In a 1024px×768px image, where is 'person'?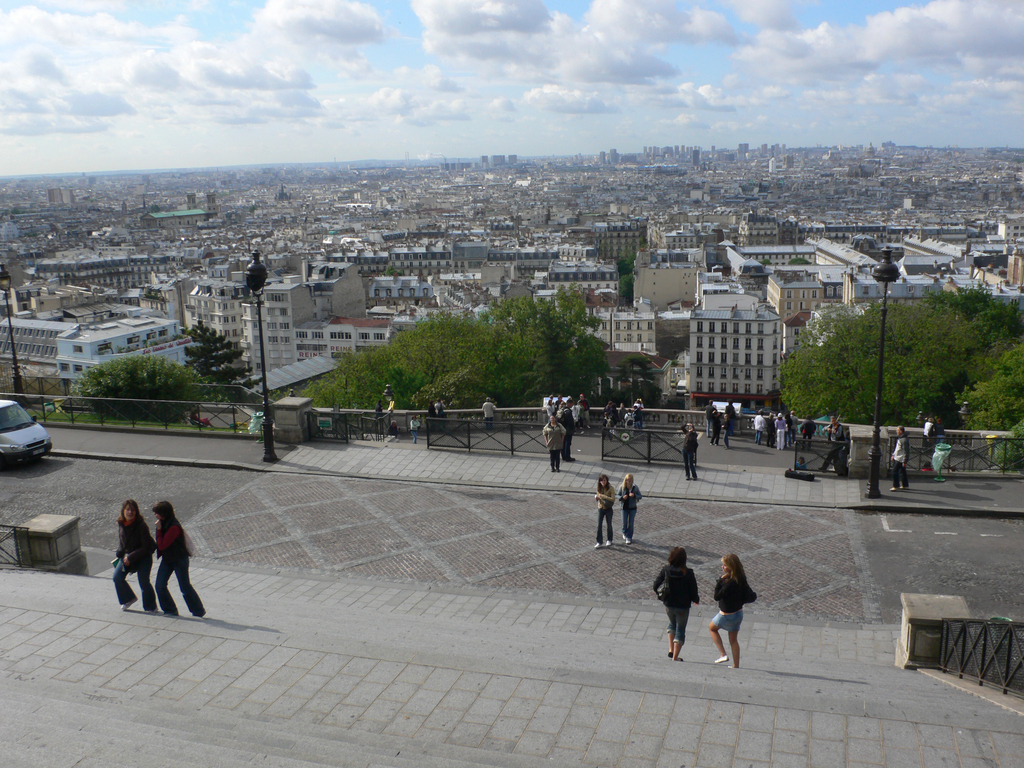
[left=483, top=397, right=495, bottom=431].
